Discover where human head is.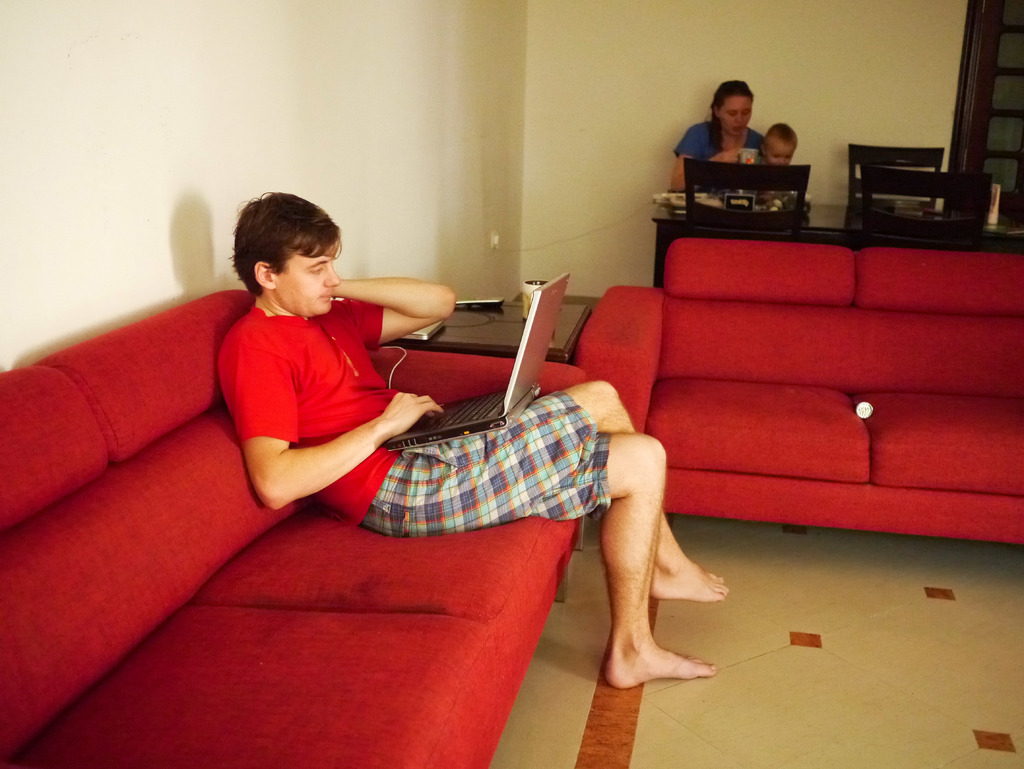
Discovered at 758:122:797:166.
